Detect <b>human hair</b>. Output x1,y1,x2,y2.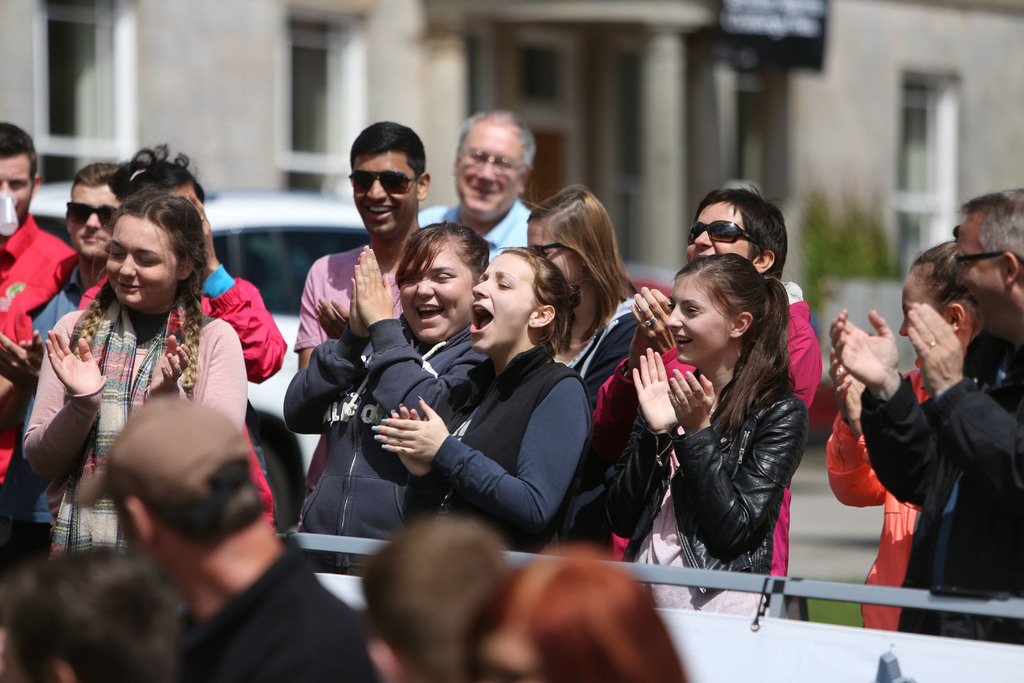
451,109,537,180.
